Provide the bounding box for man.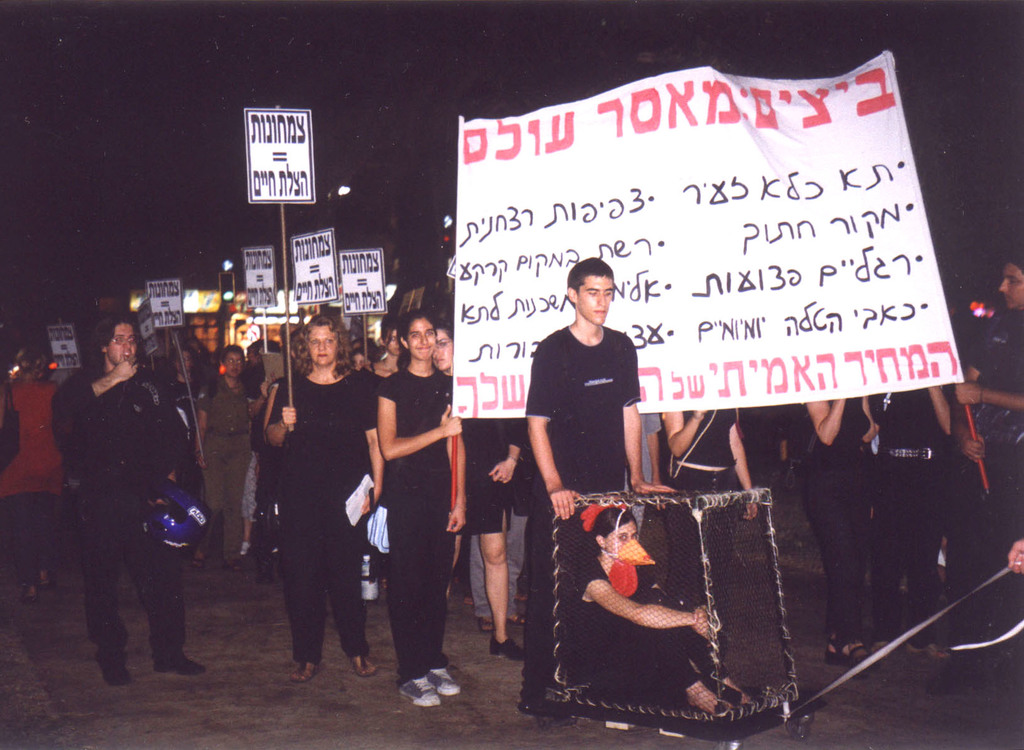
{"x1": 518, "y1": 255, "x2": 676, "y2": 714}.
